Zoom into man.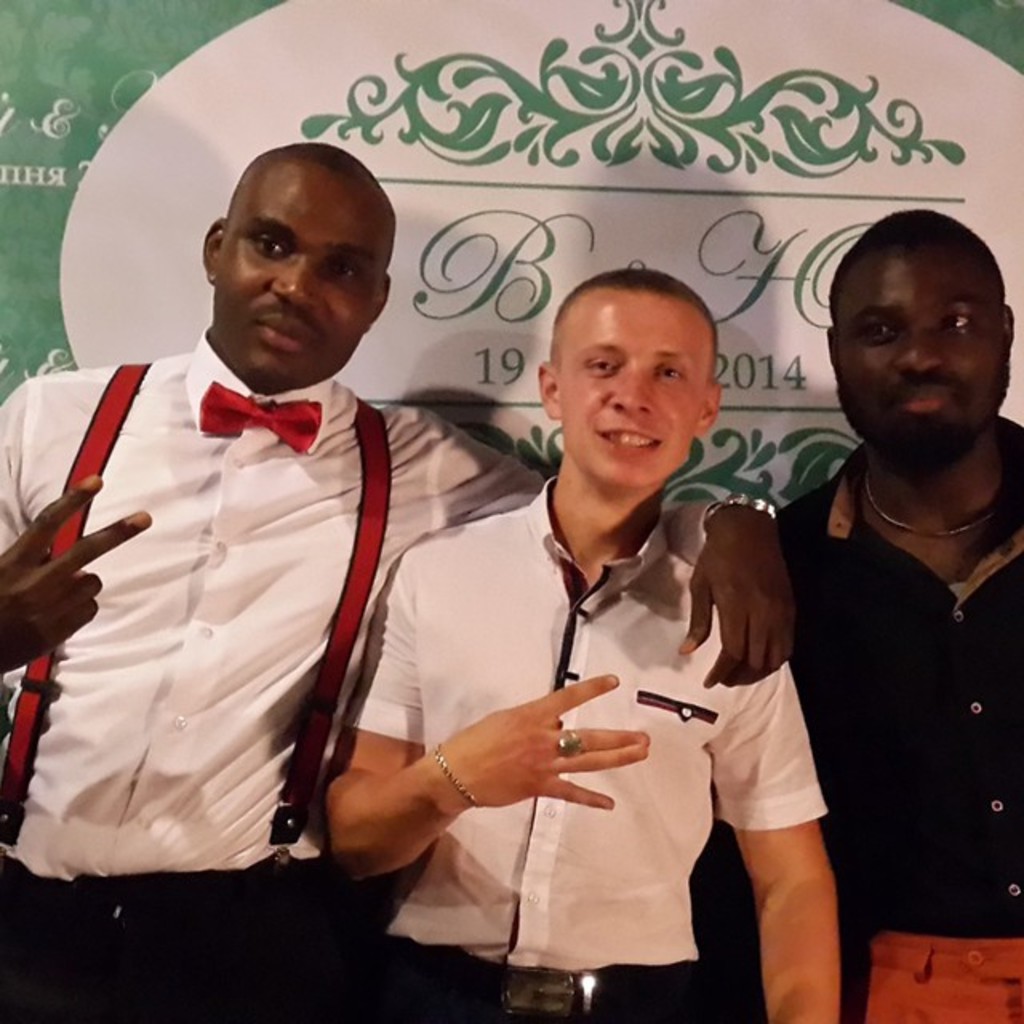
Zoom target: (left=755, top=187, right=1023, bottom=1006).
